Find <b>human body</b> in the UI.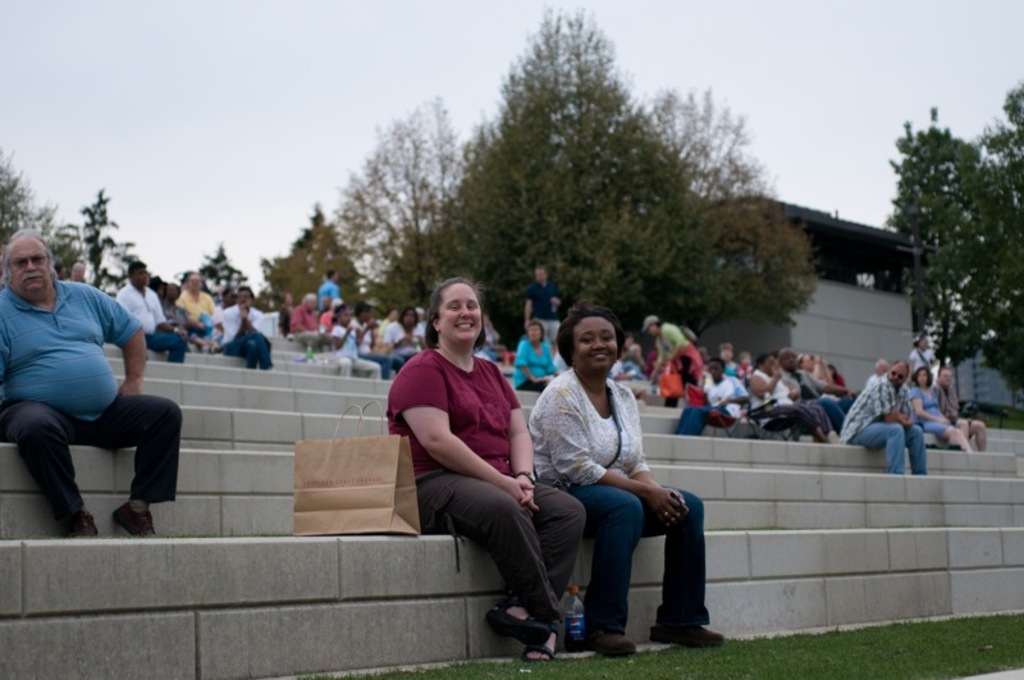
UI element at (842, 373, 929, 496).
